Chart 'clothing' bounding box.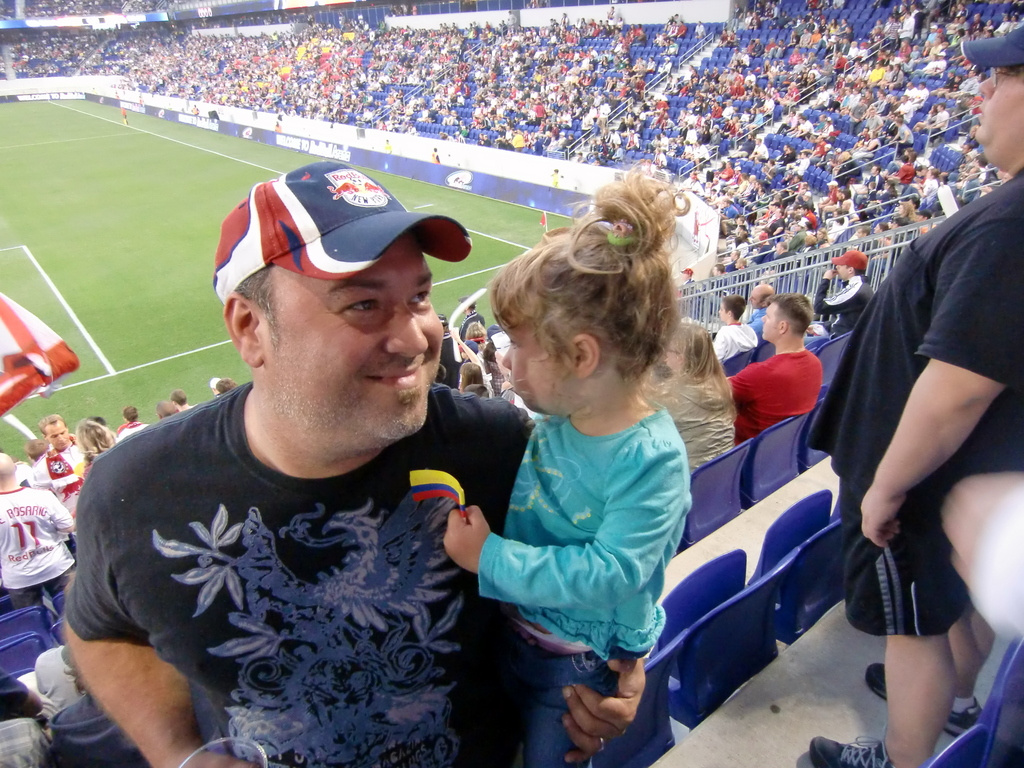
Charted: 492/373/514/404.
